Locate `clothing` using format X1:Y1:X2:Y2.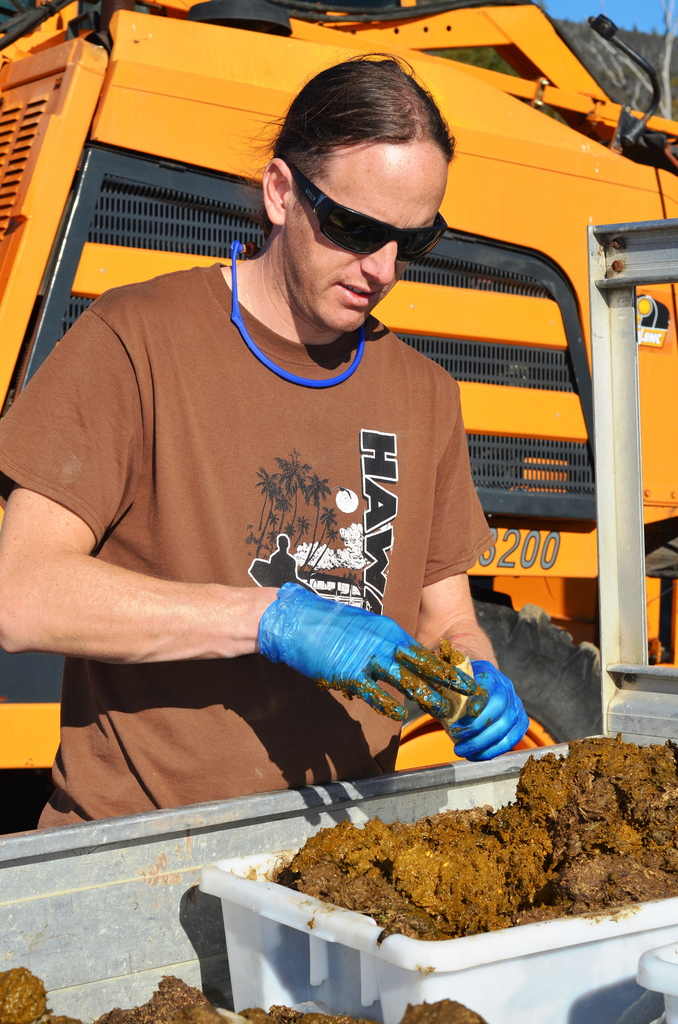
0:263:486:826.
